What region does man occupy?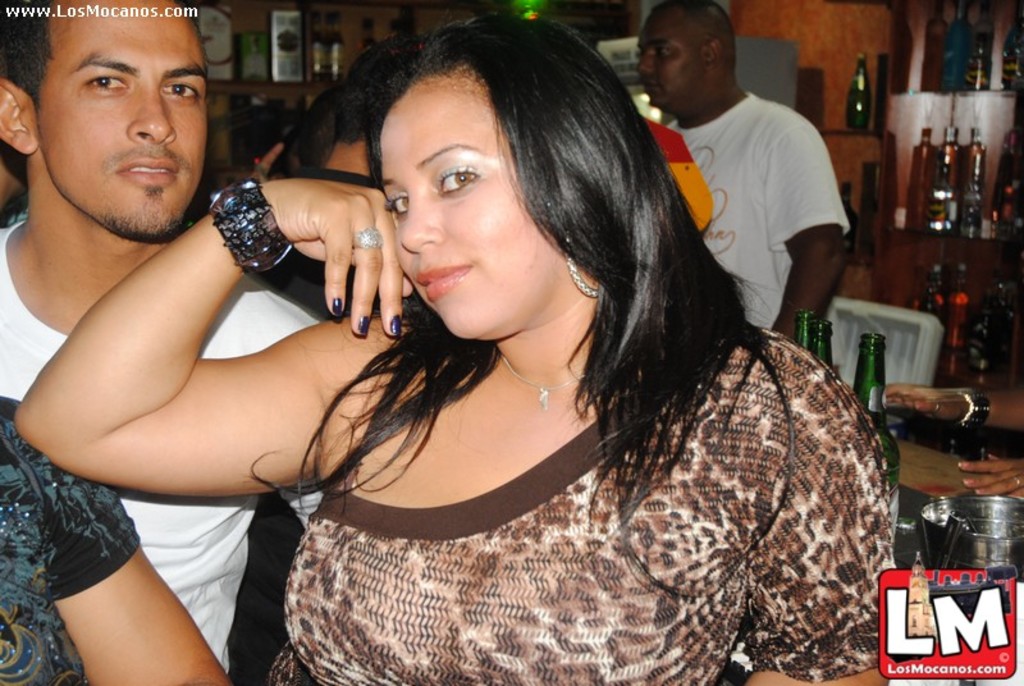
BBox(0, 0, 342, 685).
